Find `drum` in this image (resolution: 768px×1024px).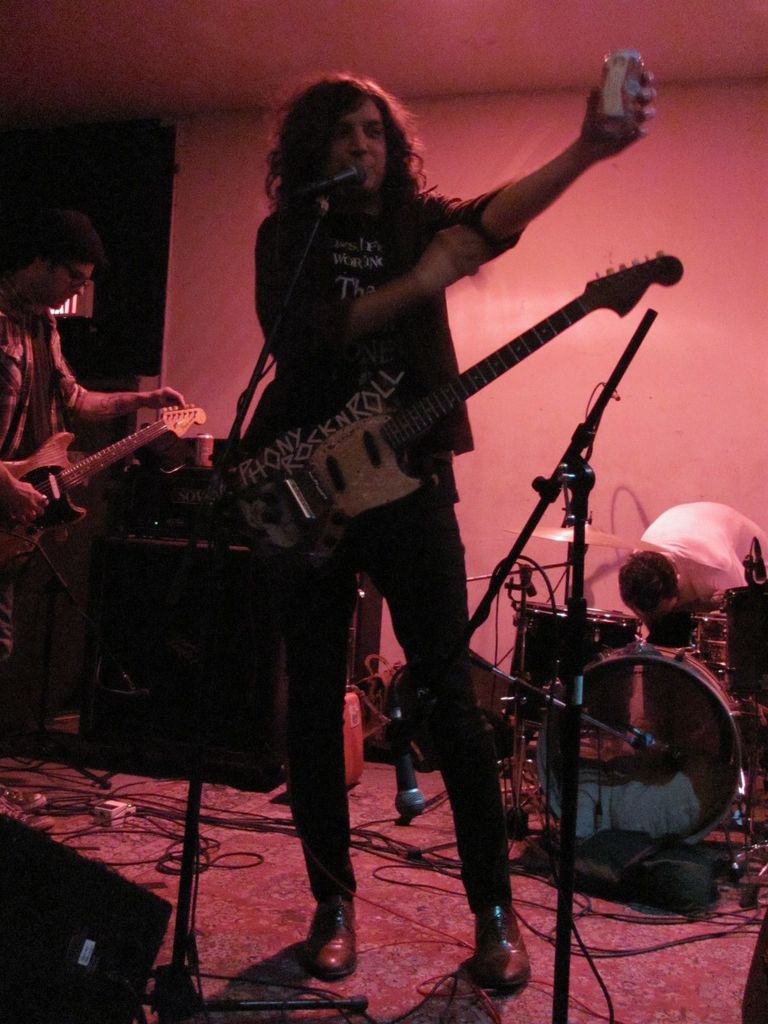
bbox=[539, 623, 739, 844].
